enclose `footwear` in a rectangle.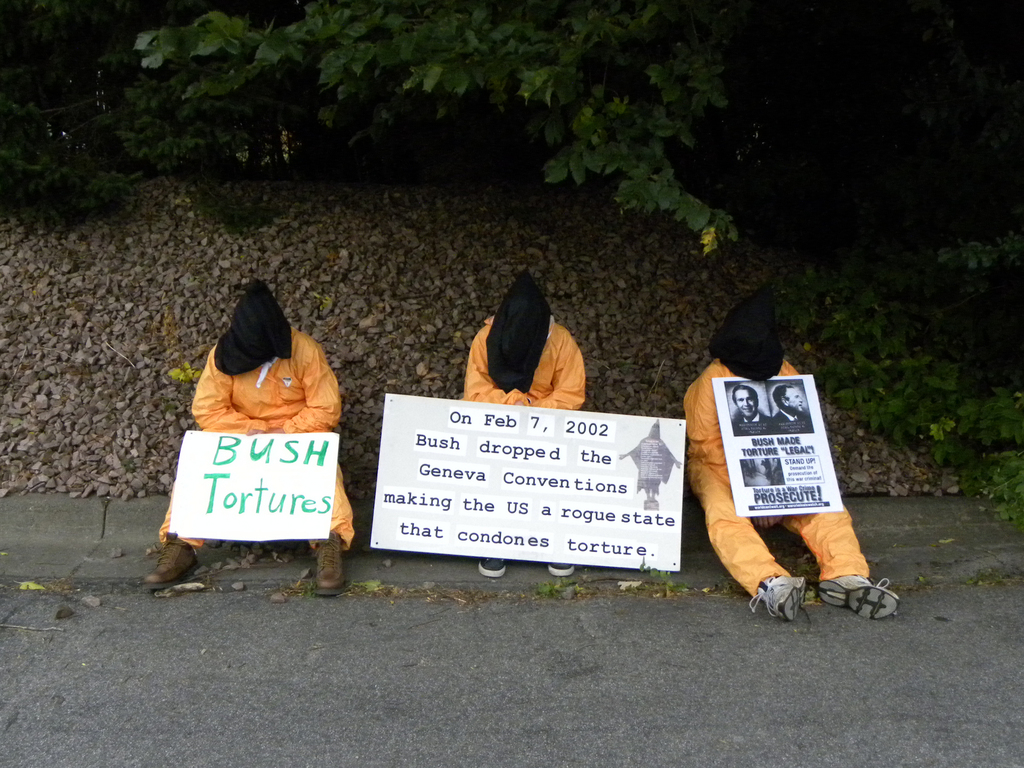
x1=749, y1=575, x2=812, y2=614.
